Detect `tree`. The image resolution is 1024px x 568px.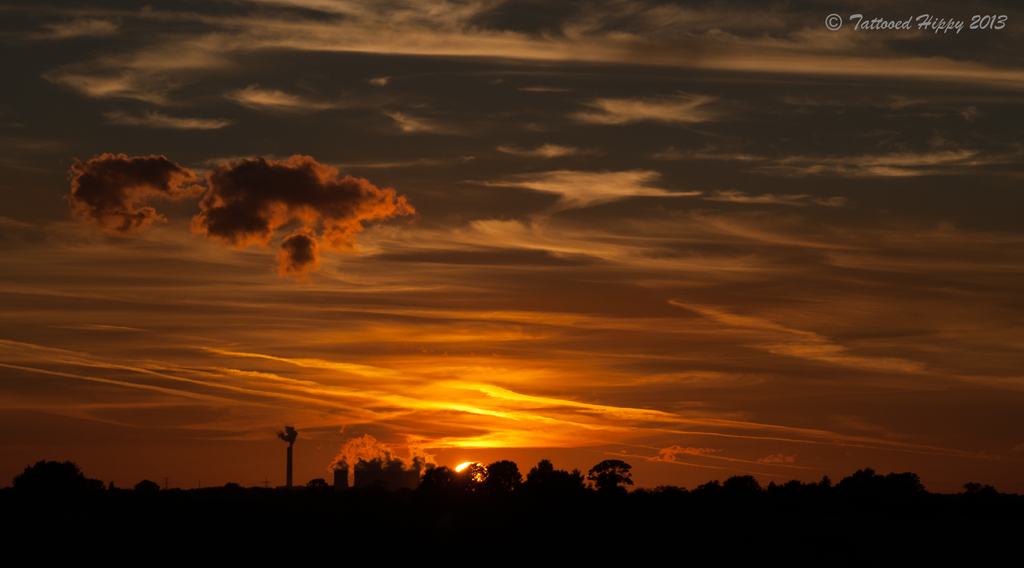
(x1=8, y1=460, x2=84, y2=493).
